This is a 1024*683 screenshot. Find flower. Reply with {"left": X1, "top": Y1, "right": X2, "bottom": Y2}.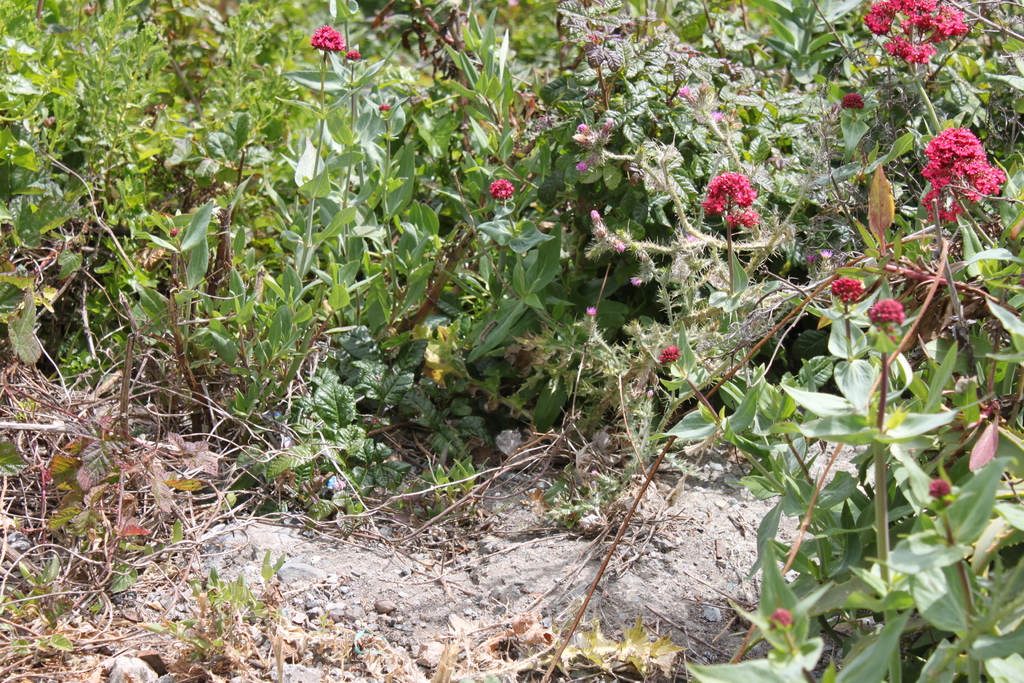
{"left": 769, "top": 605, "right": 800, "bottom": 627}.
